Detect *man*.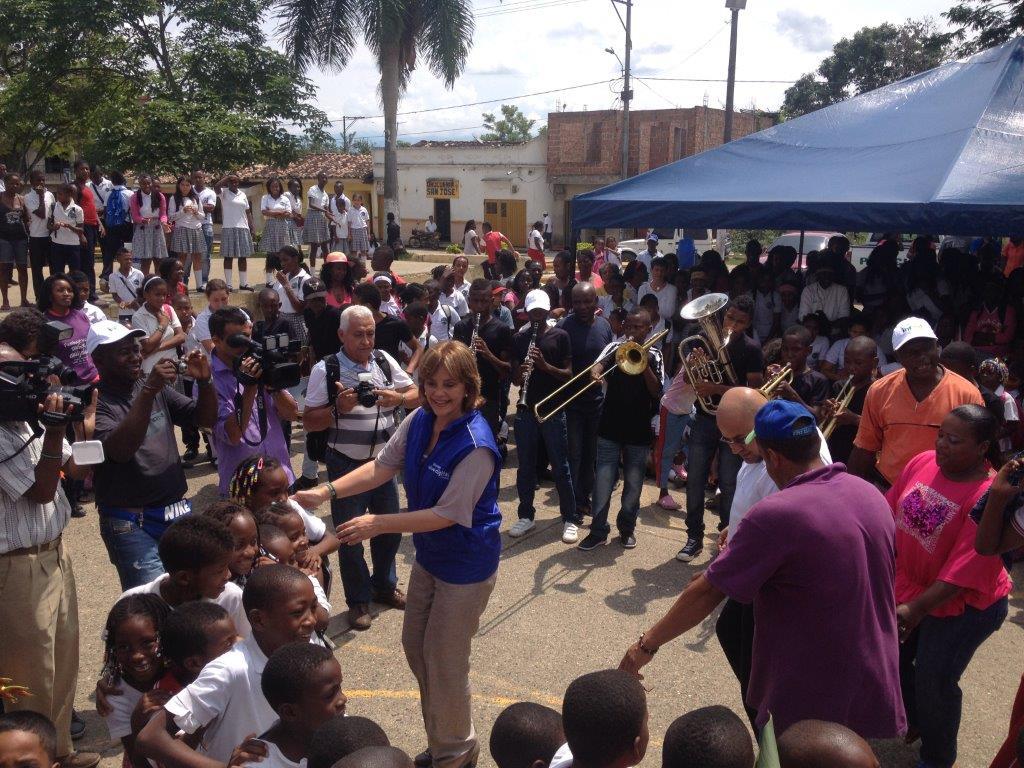
Detected at [left=301, top=304, right=422, bottom=628].
